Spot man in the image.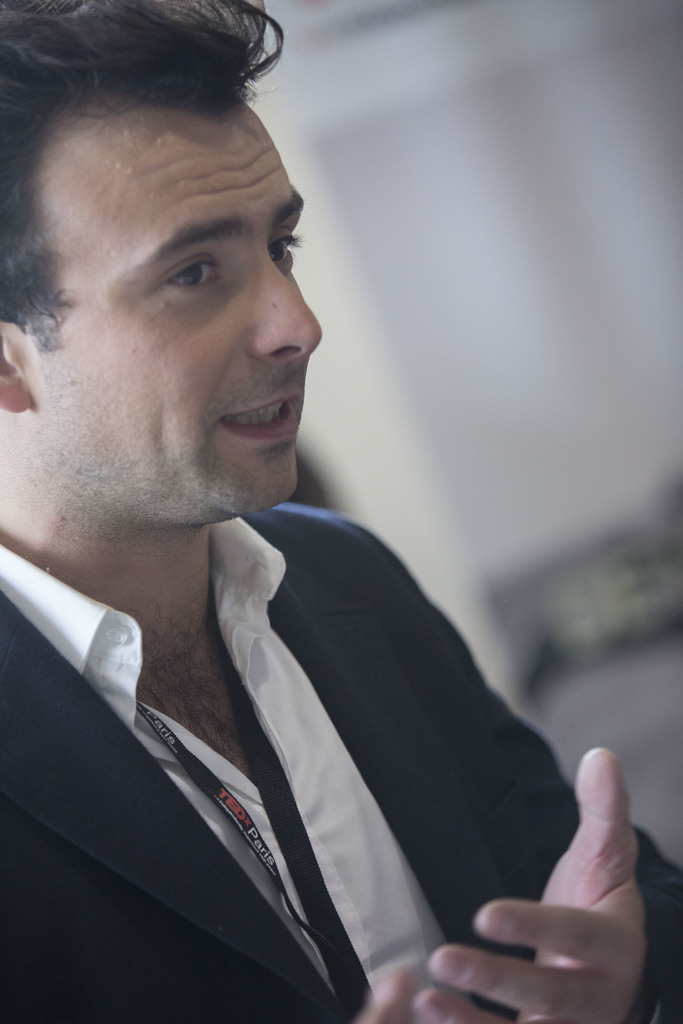
man found at detection(0, 31, 572, 953).
